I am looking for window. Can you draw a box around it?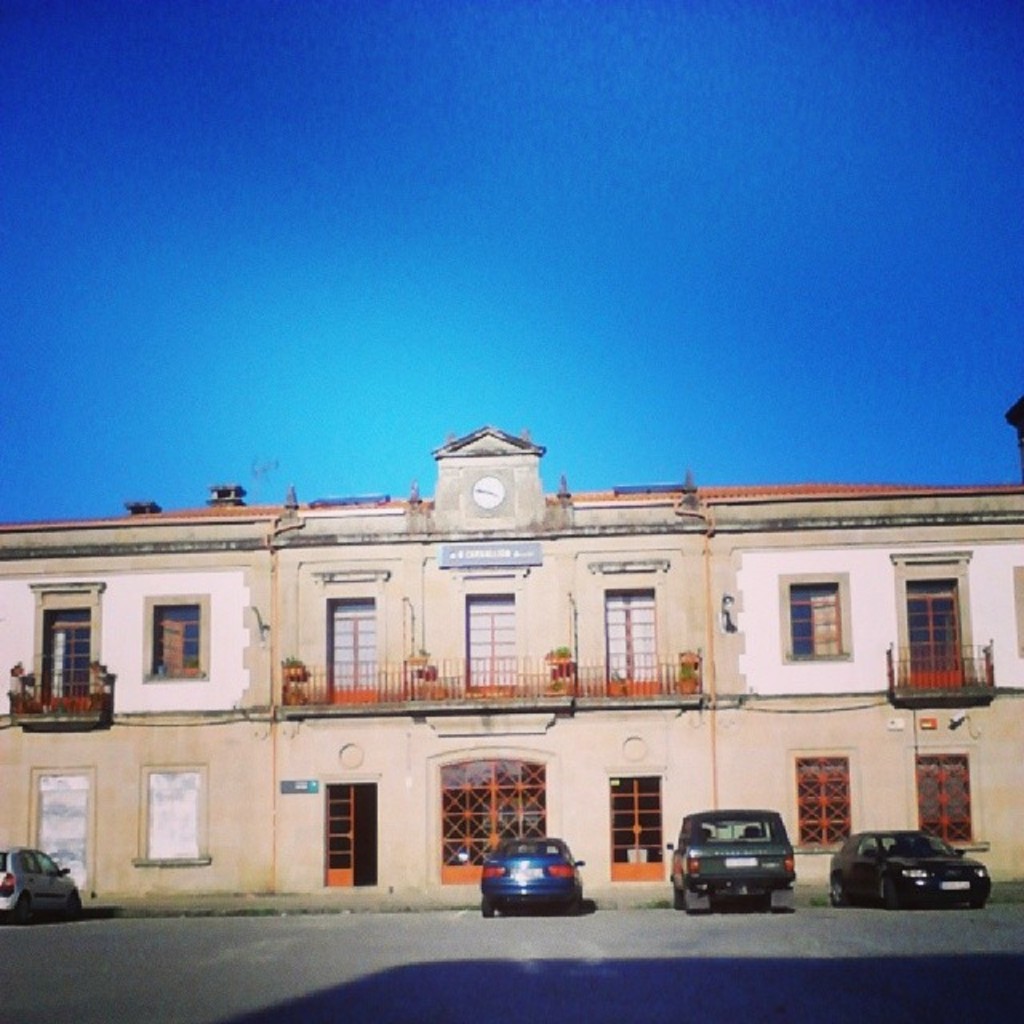
Sure, the bounding box is l=435, t=763, r=547, b=888.
